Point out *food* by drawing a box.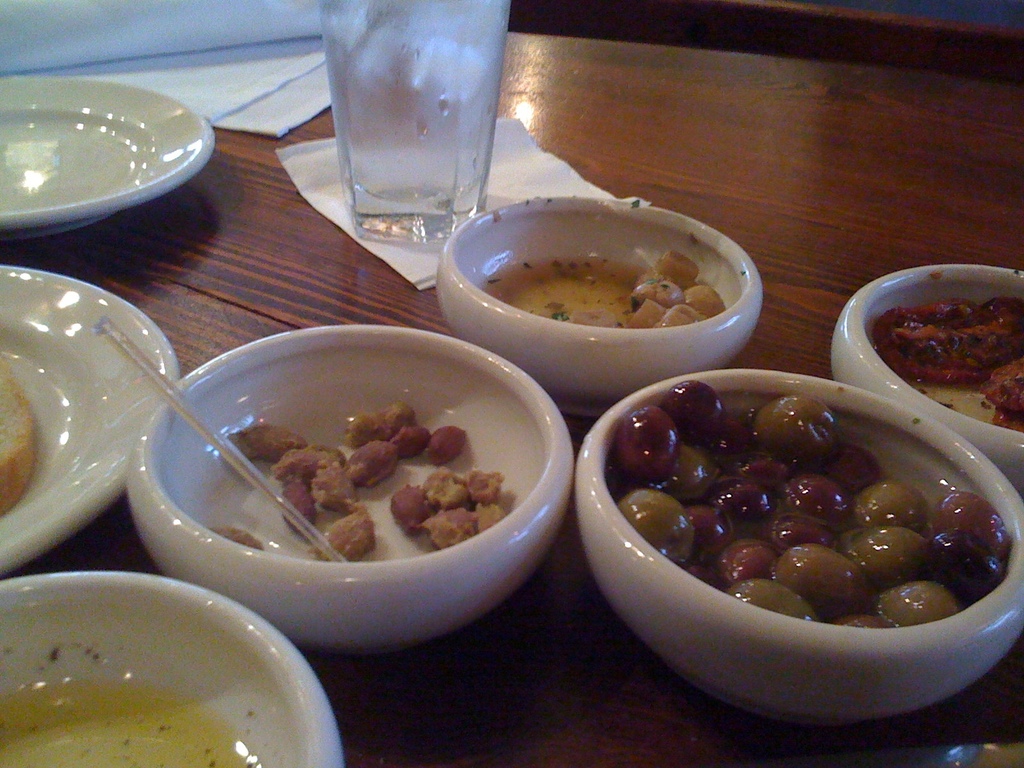
l=273, t=444, r=343, b=482.
